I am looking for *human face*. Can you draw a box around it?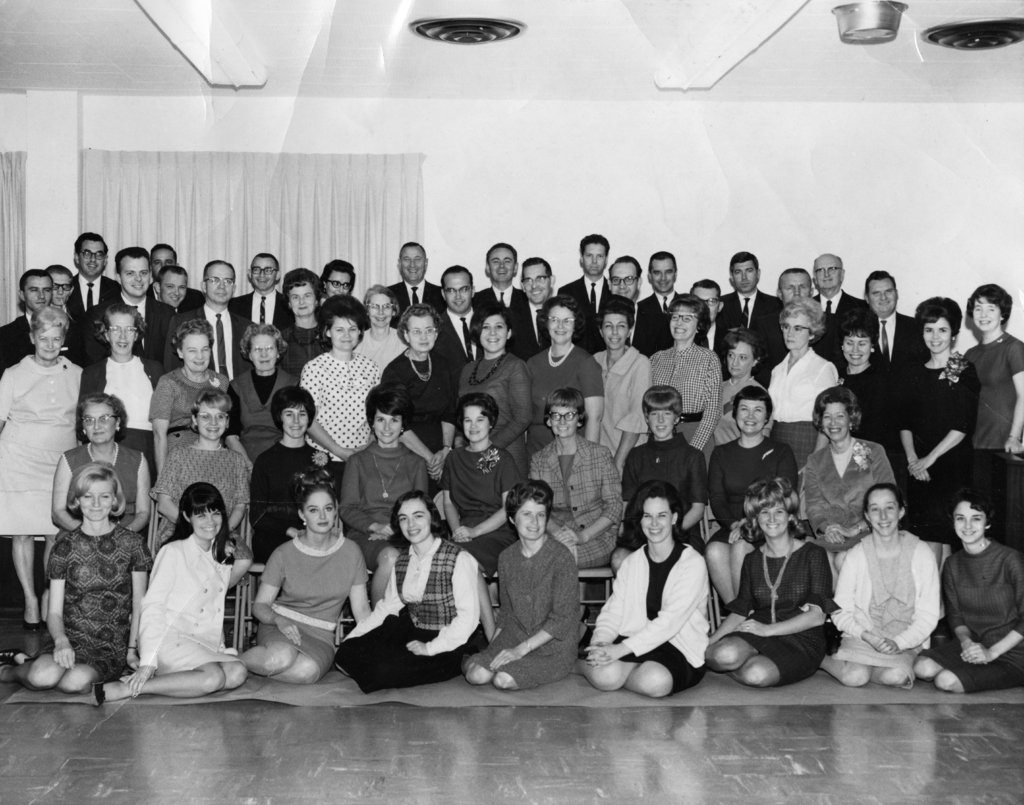
Sure, the bounding box is BBox(410, 310, 435, 350).
